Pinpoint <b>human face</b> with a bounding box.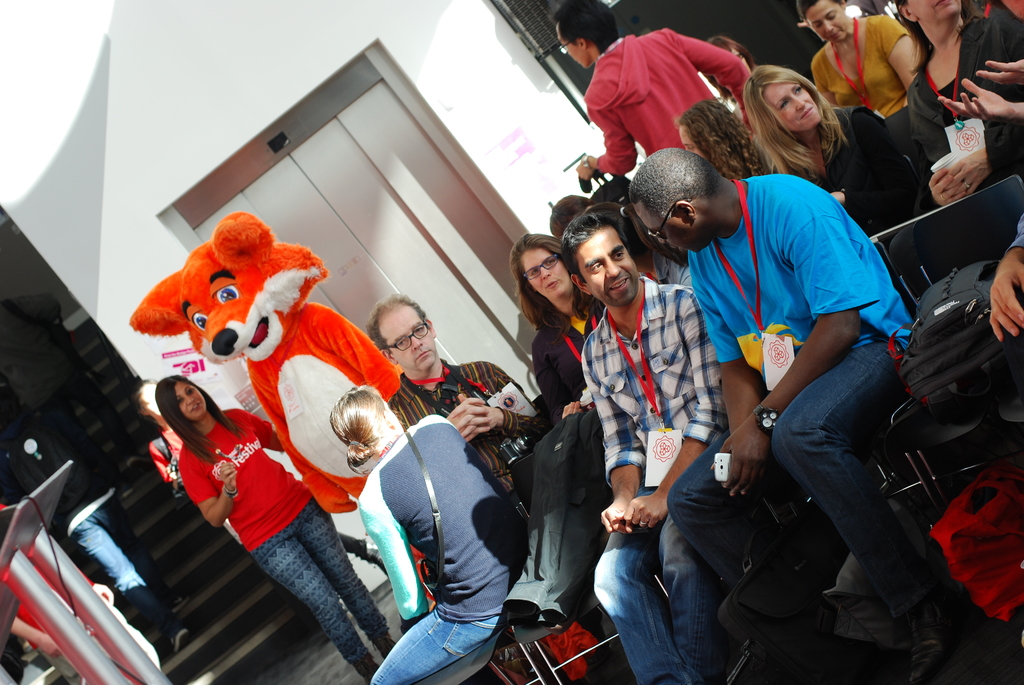
bbox=(575, 224, 638, 304).
